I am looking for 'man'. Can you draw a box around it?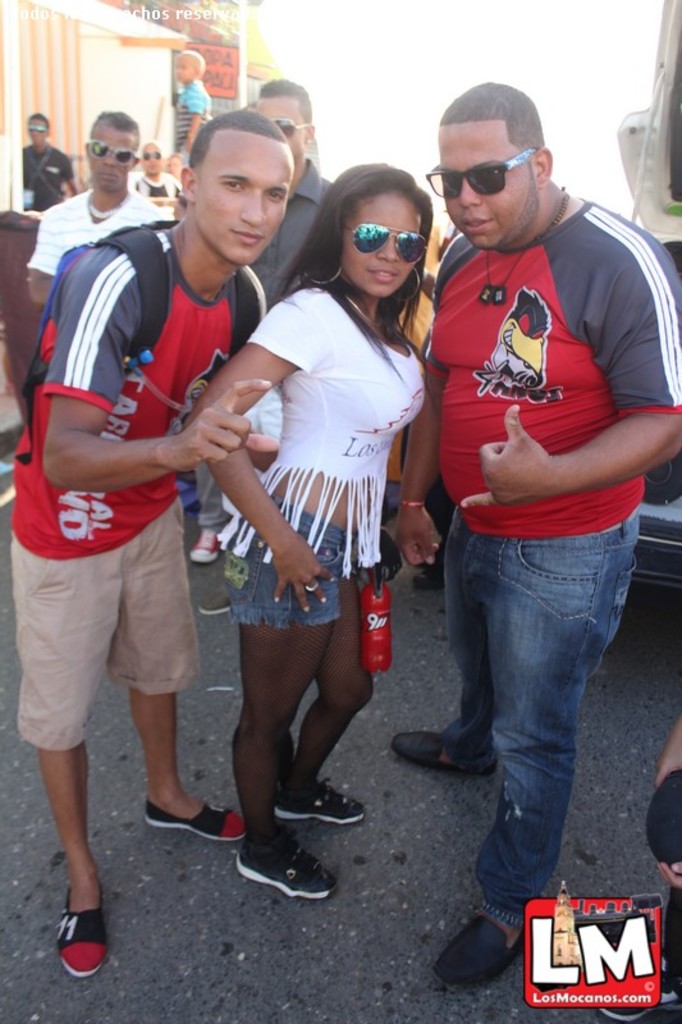
Sure, the bounding box is locate(197, 78, 337, 617).
